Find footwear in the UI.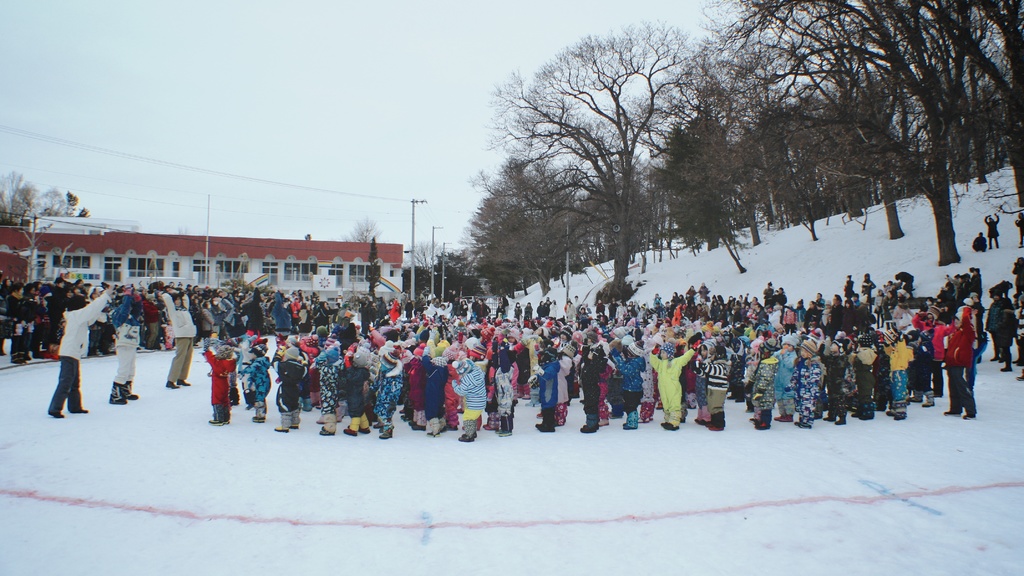
UI element at [746,418,754,423].
